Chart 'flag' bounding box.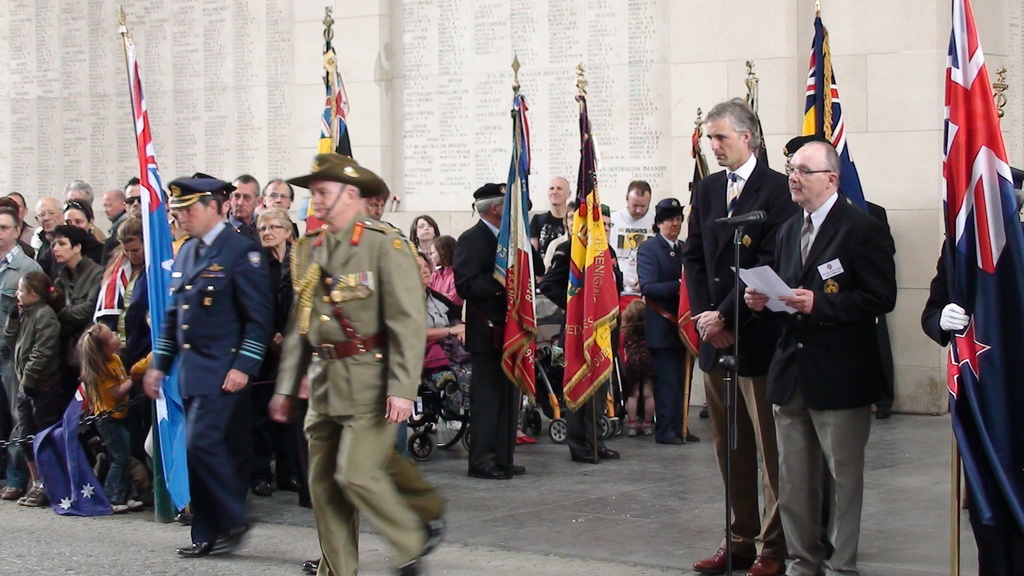
Charted: rect(302, 20, 357, 243).
